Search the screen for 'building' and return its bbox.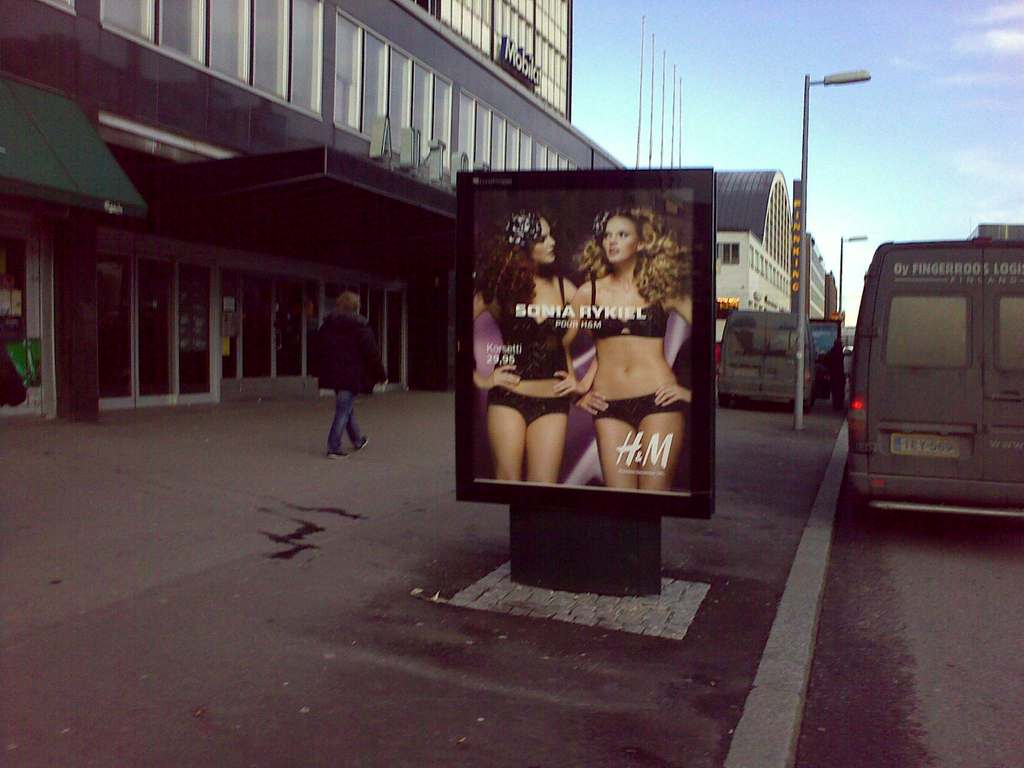
Found: (left=712, top=170, right=840, bottom=321).
